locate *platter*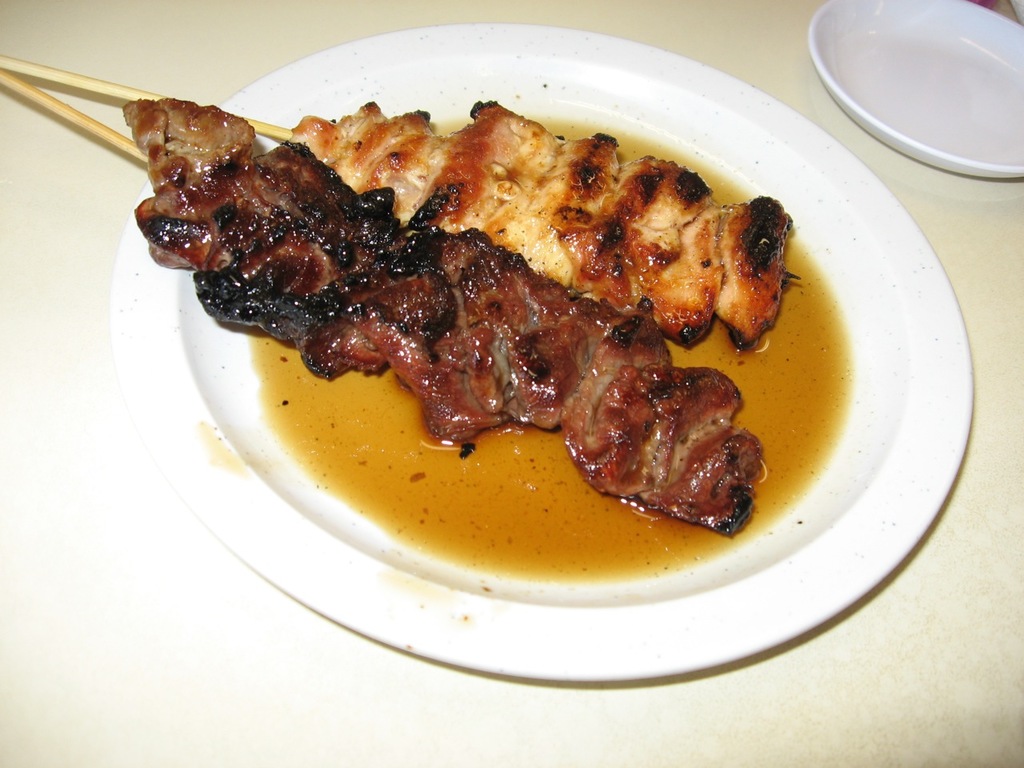
{"left": 807, "top": 0, "right": 1023, "bottom": 178}
